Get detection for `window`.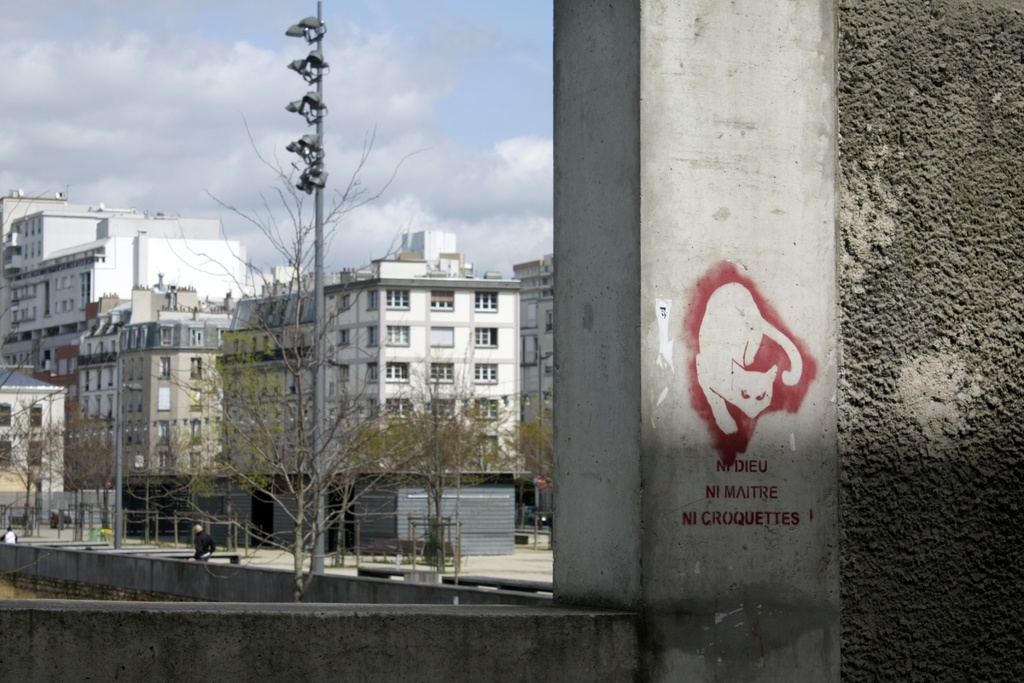
Detection: (left=474, top=291, right=499, bottom=312).
